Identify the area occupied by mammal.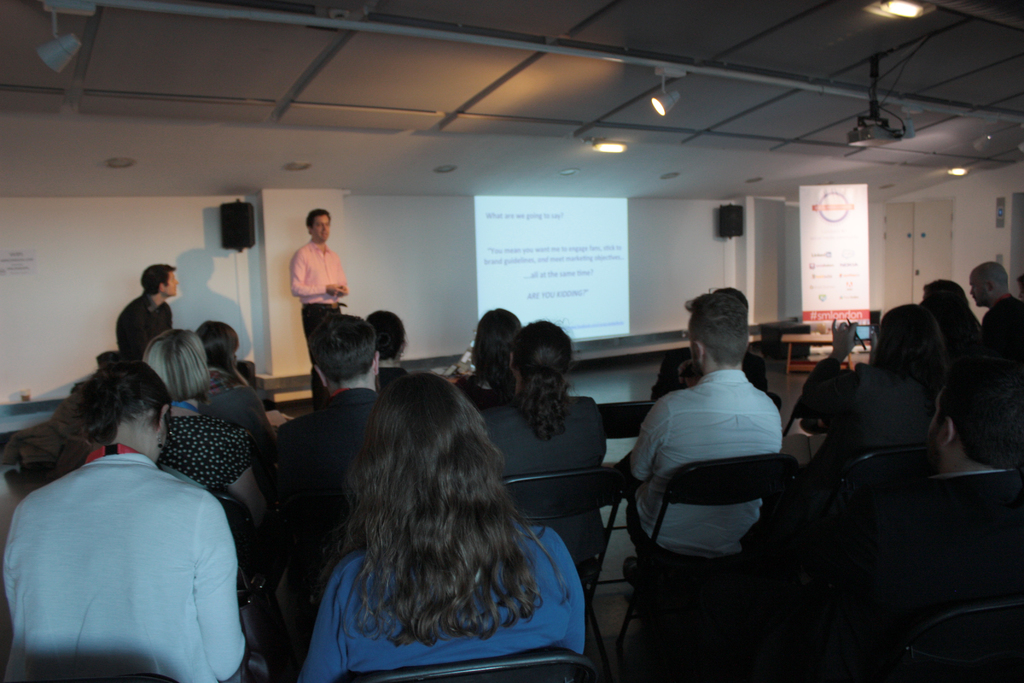
Area: 114 261 181 362.
